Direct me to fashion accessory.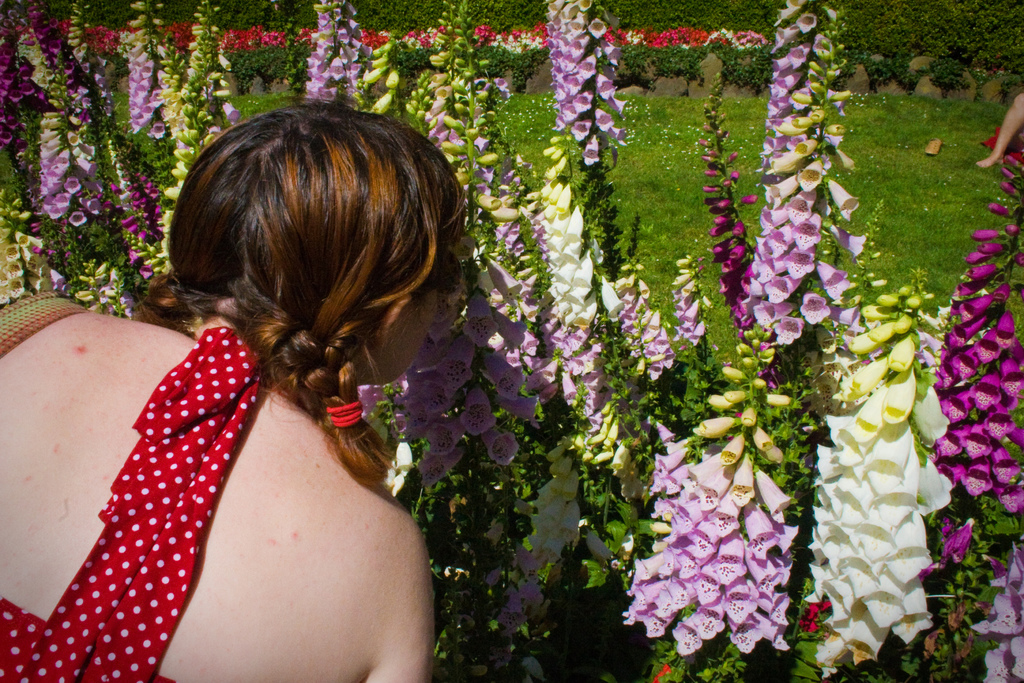
Direction: Rect(325, 399, 362, 431).
